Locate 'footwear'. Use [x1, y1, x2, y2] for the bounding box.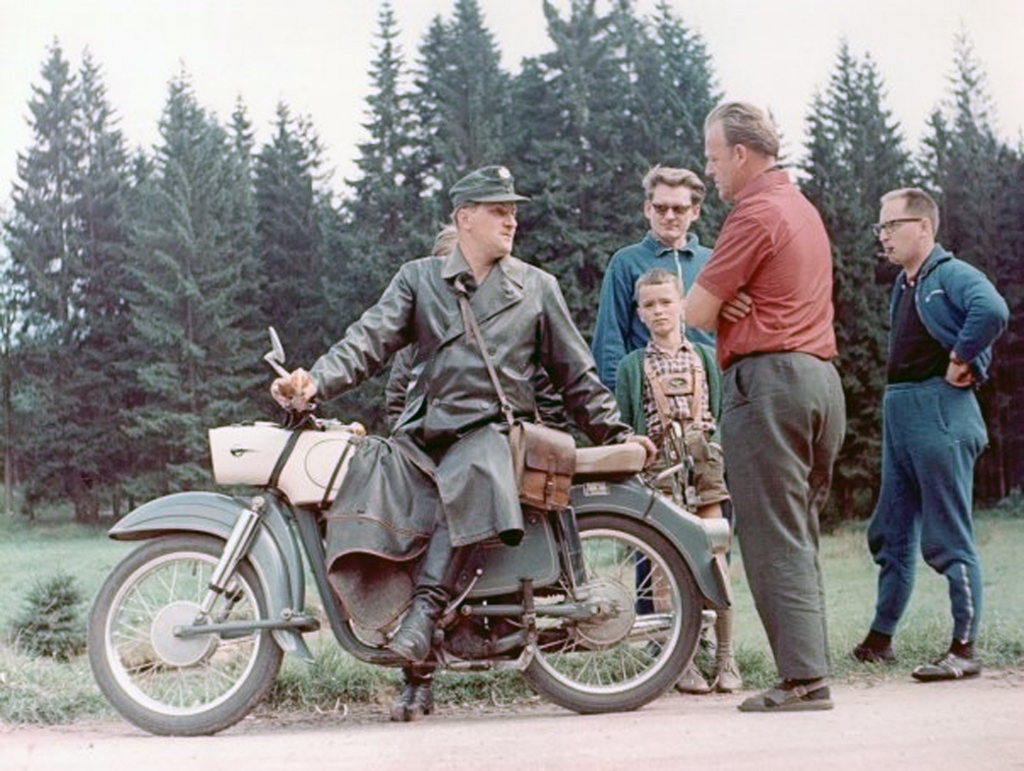
[907, 645, 982, 680].
